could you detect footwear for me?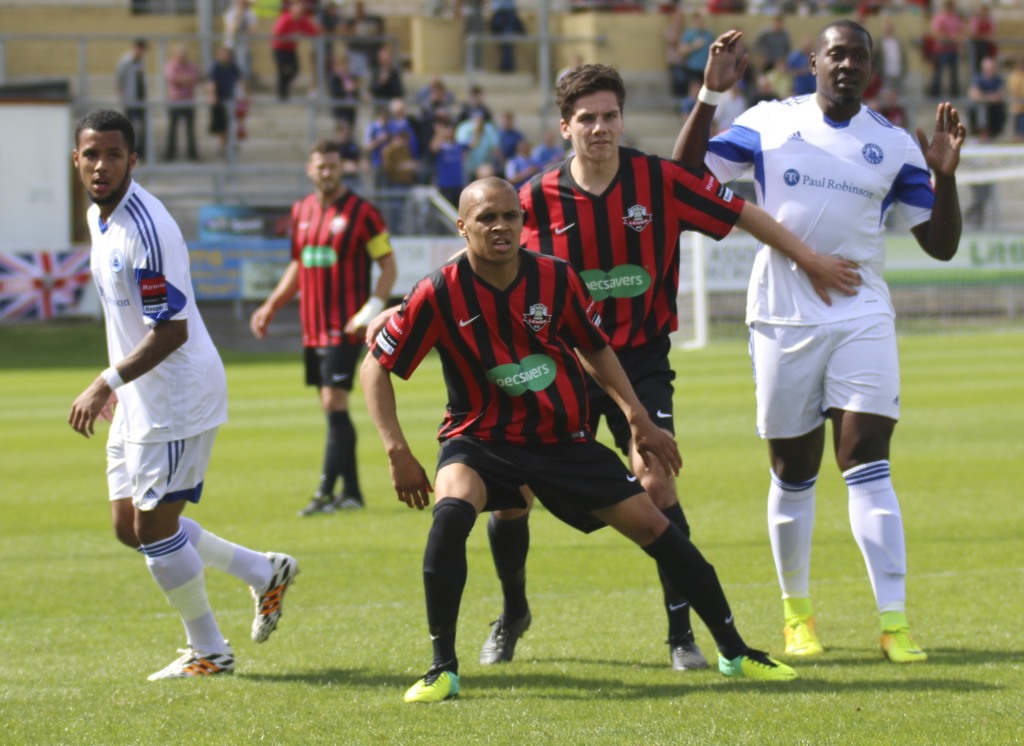
Detection result: Rect(407, 647, 470, 714).
